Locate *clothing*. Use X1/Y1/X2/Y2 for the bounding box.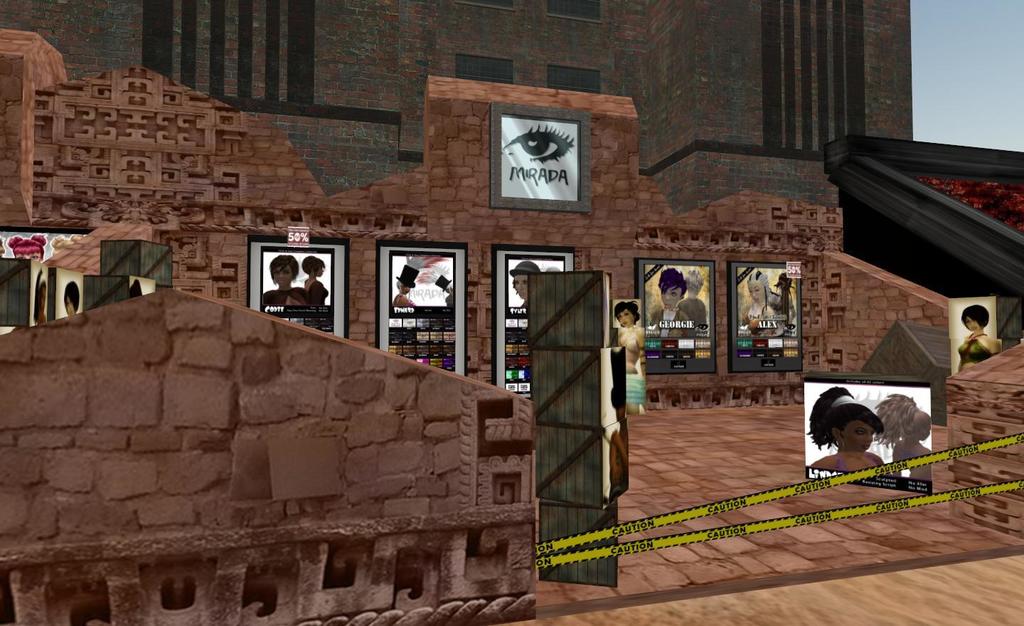
447/293/452/307.
